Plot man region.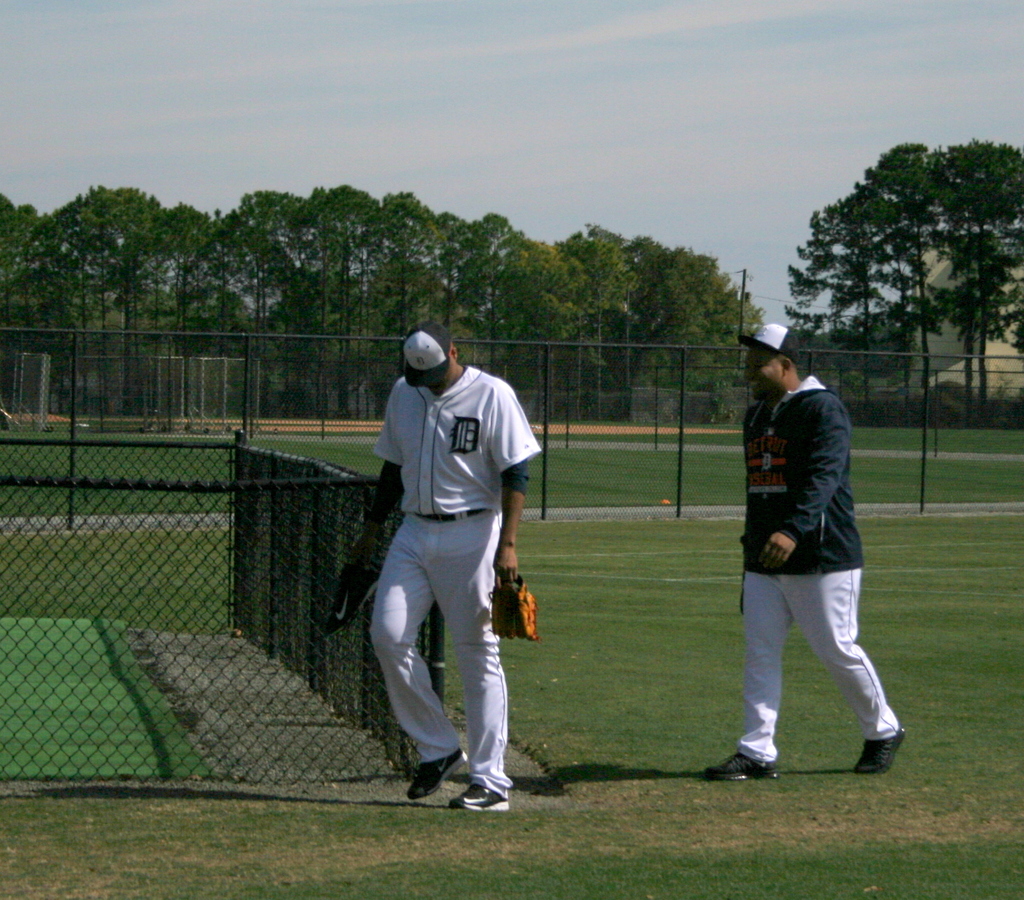
Plotted at 702 320 909 778.
